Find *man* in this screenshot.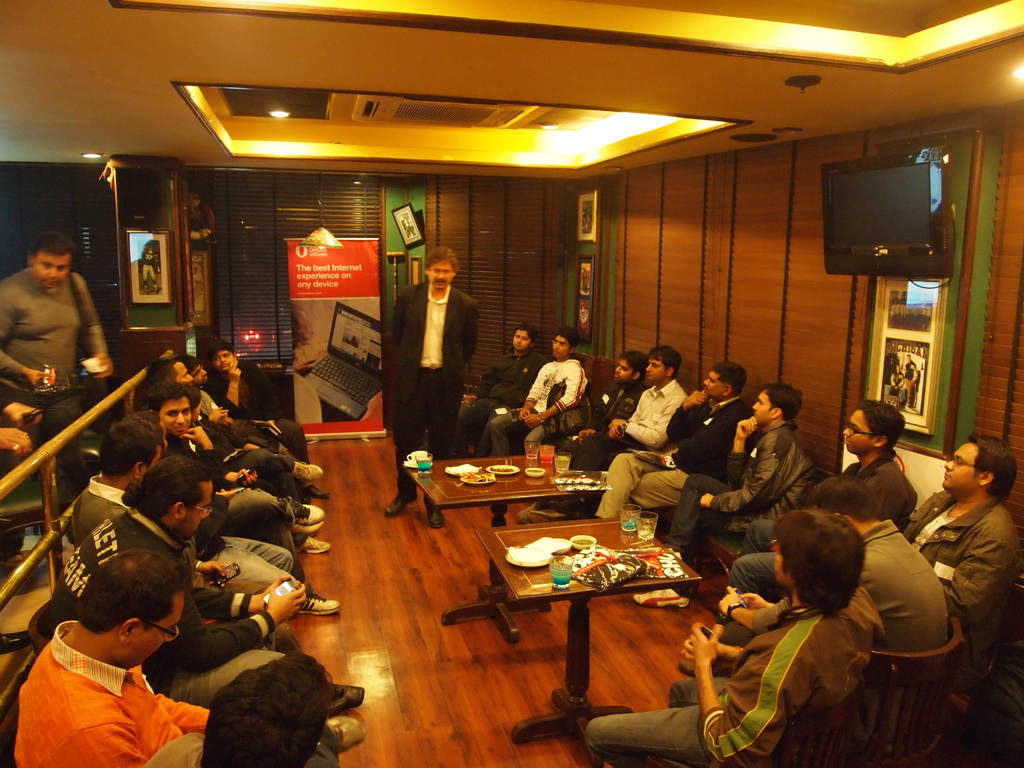
The bounding box for *man* is pyautogui.locateOnScreen(475, 323, 588, 458).
